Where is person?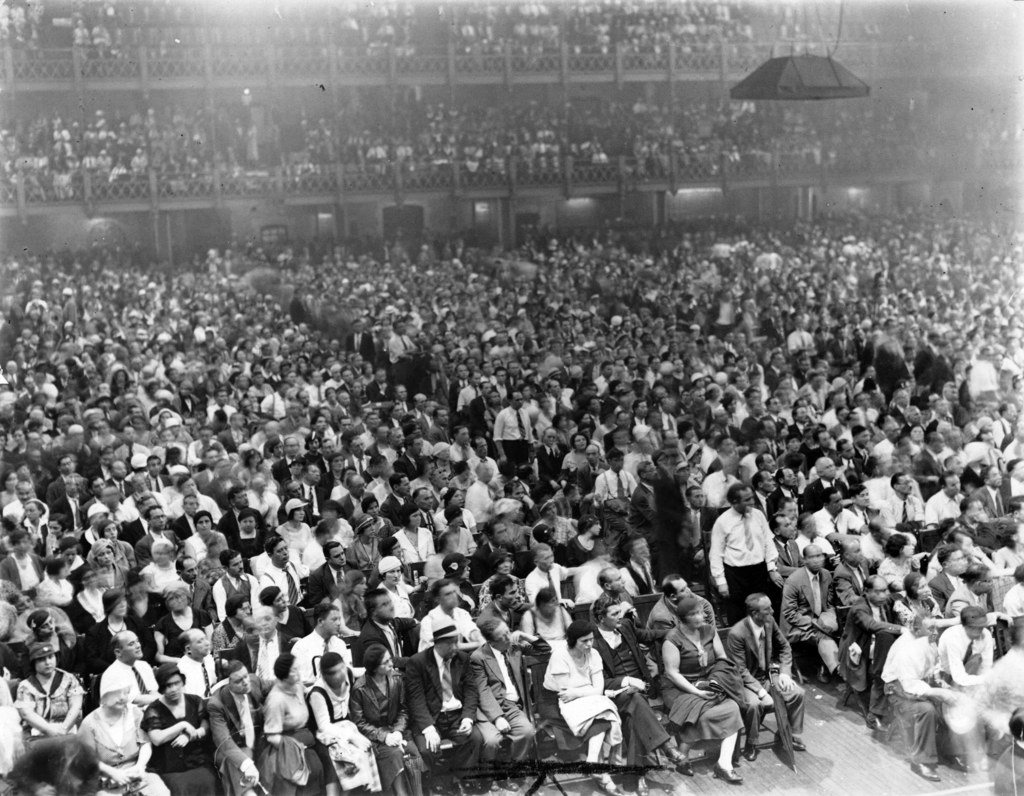
664:591:728:783.
